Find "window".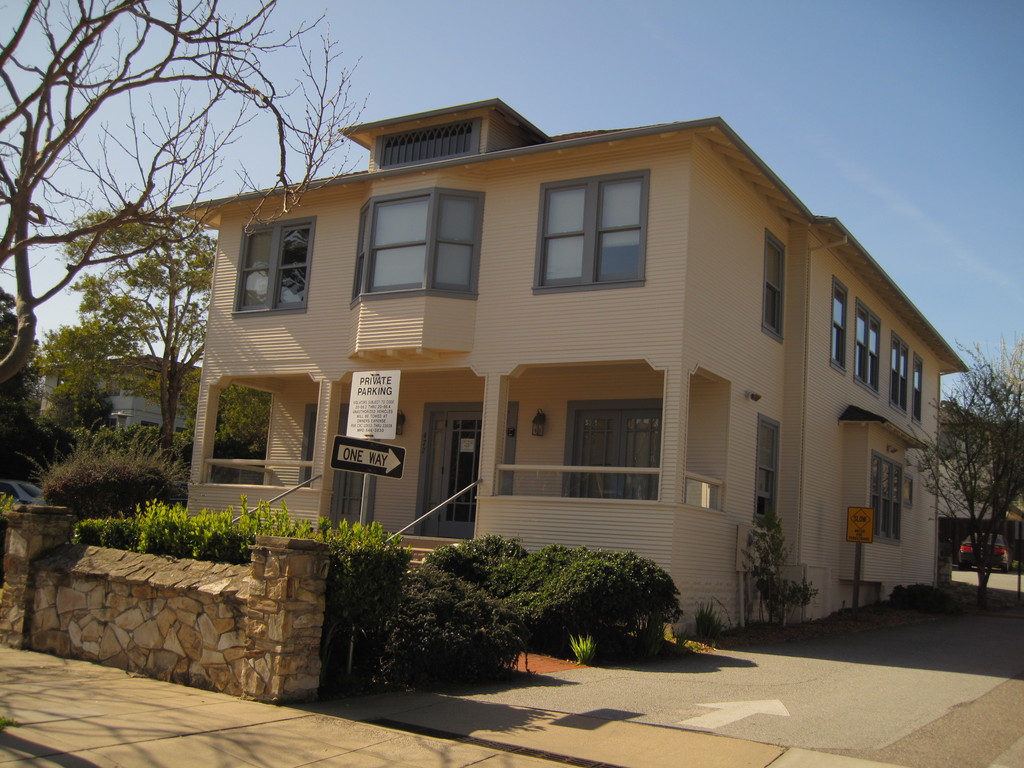
detection(888, 333, 907, 418).
